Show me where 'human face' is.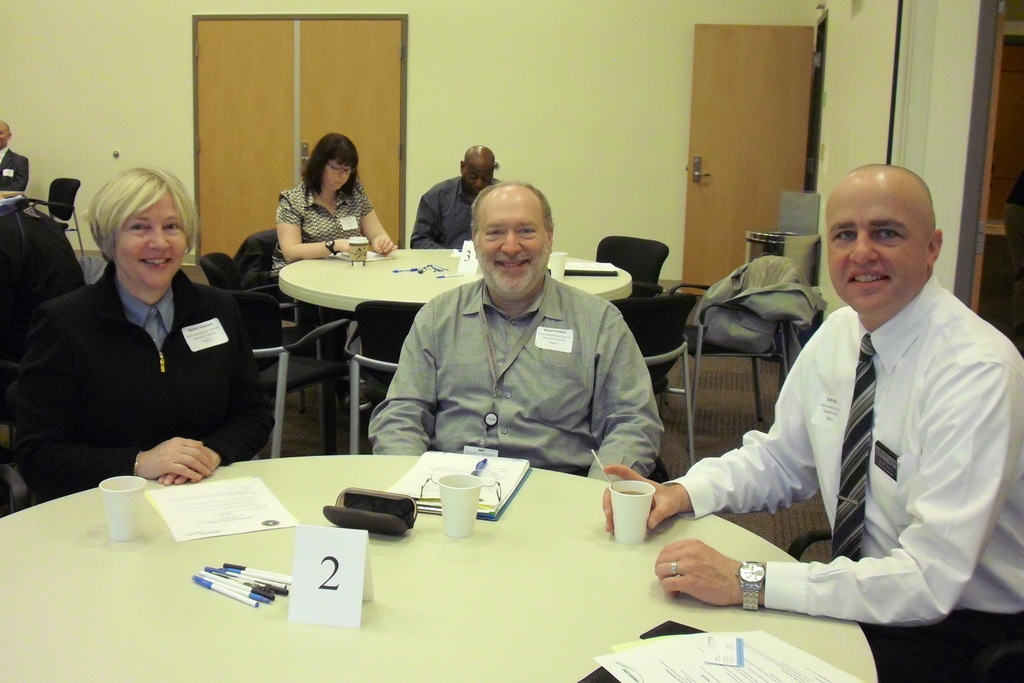
'human face' is at Rect(821, 184, 929, 317).
